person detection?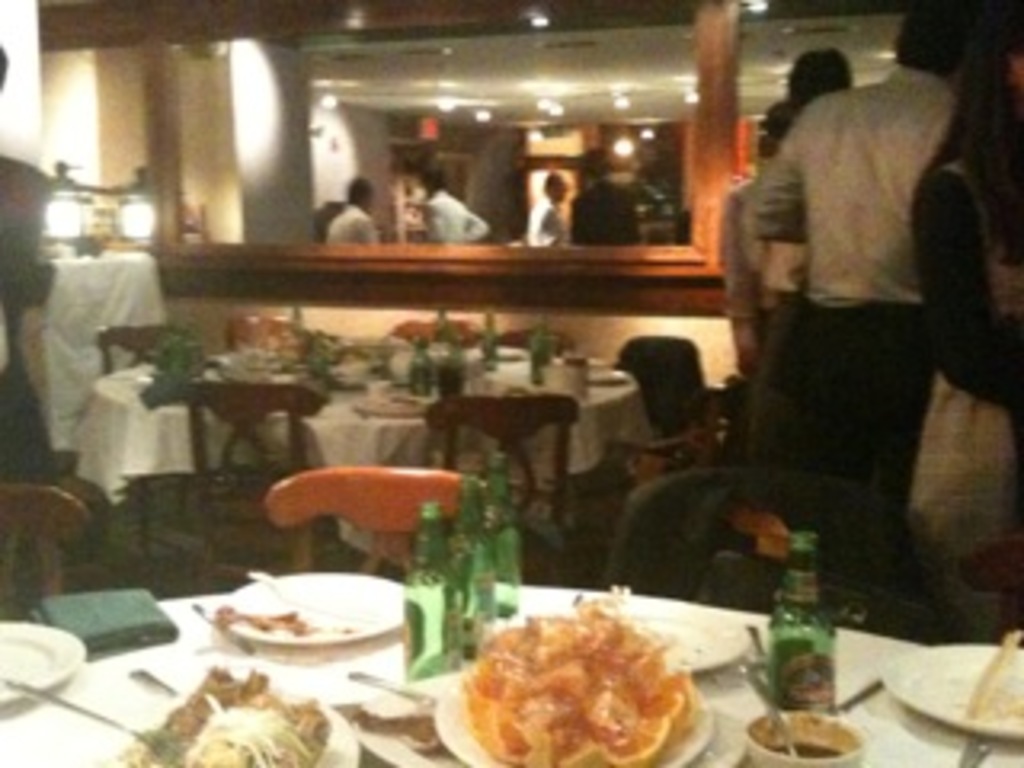
l=330, t=179, r=384, b=246
